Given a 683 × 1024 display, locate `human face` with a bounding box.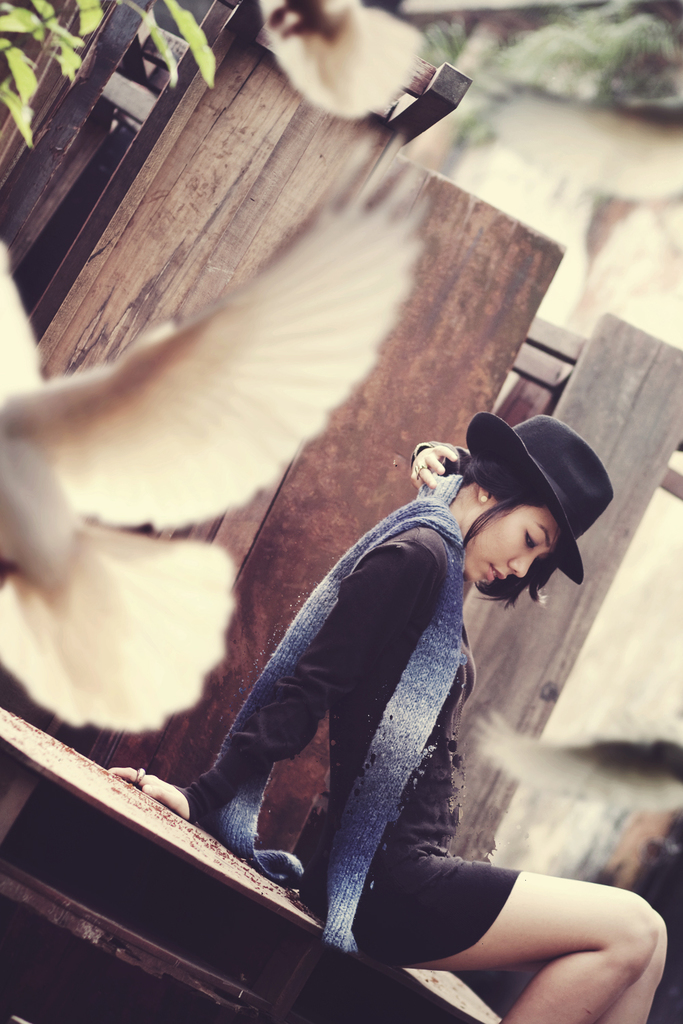
Located: locate(463, 498, 561, 579).
